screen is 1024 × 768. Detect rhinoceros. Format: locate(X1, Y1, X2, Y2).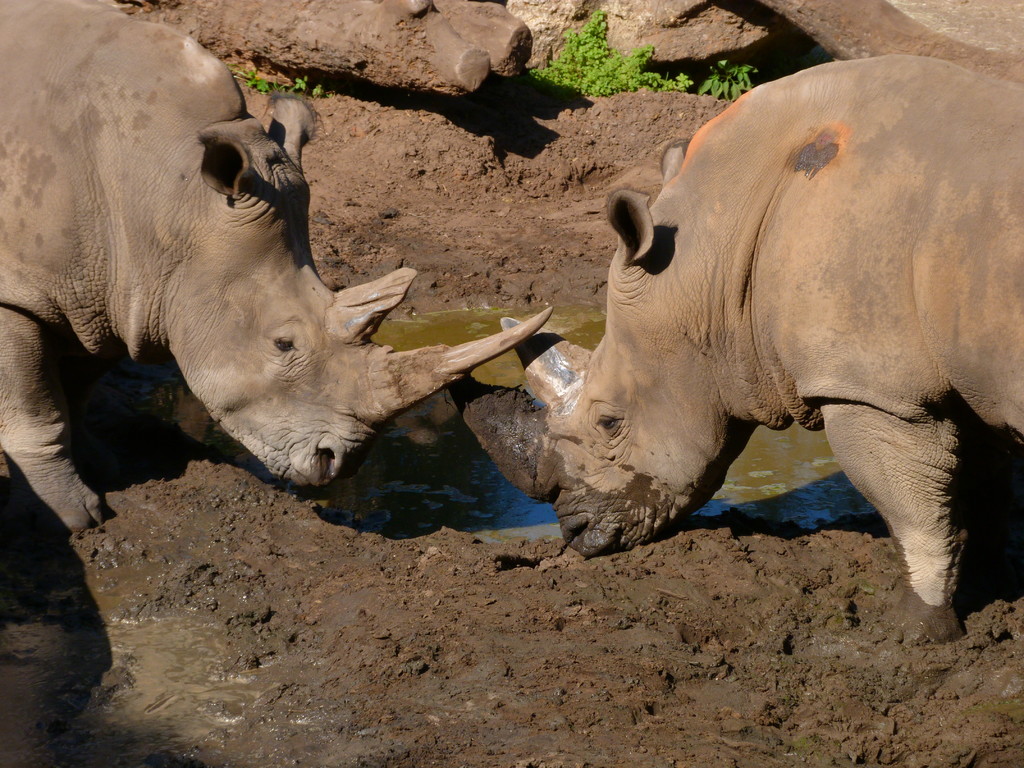
locate(464, 50, 1023, 643).
